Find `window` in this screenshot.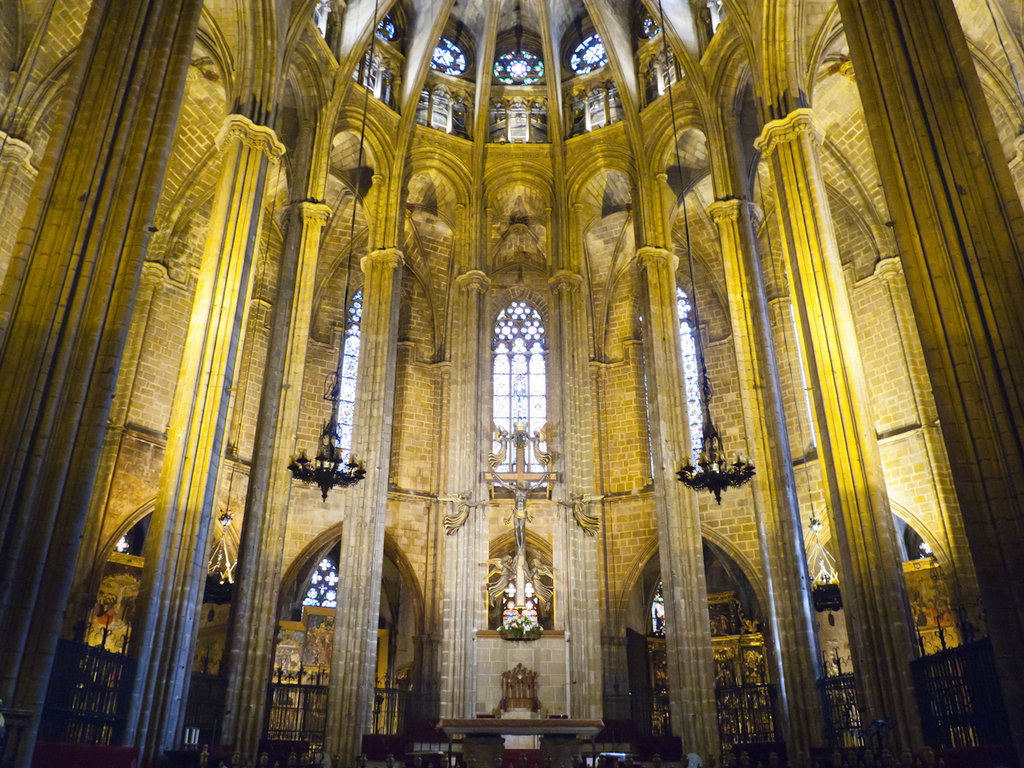
The bounding box for `window` is x1=332 y1=279 x2=362 y2=469.
